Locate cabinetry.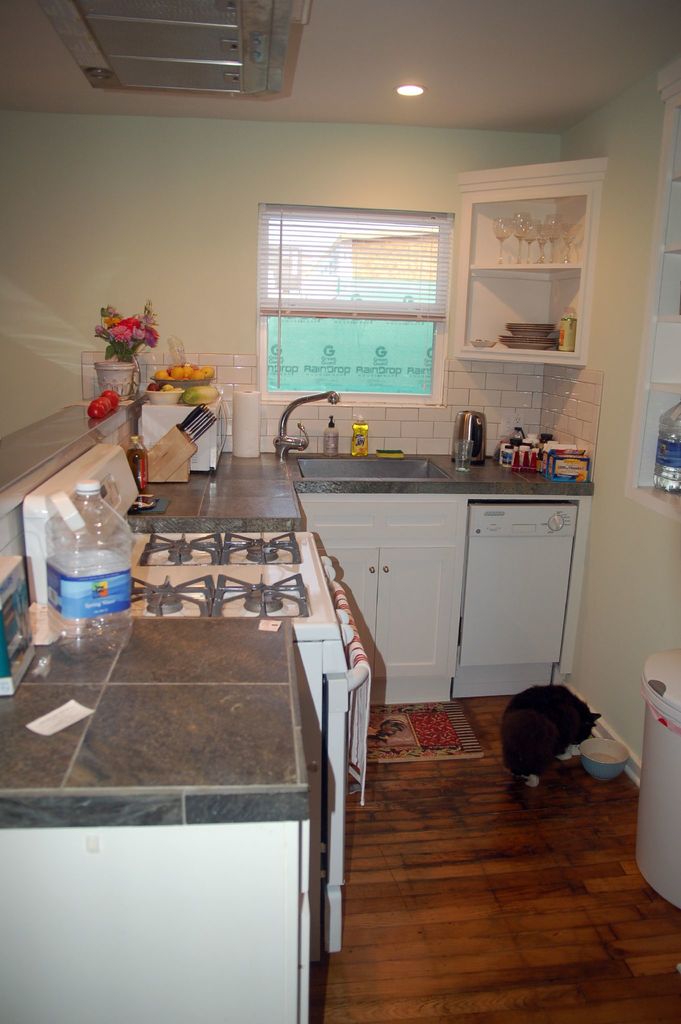
Bounding box: region(373, 543, 460, 680).
